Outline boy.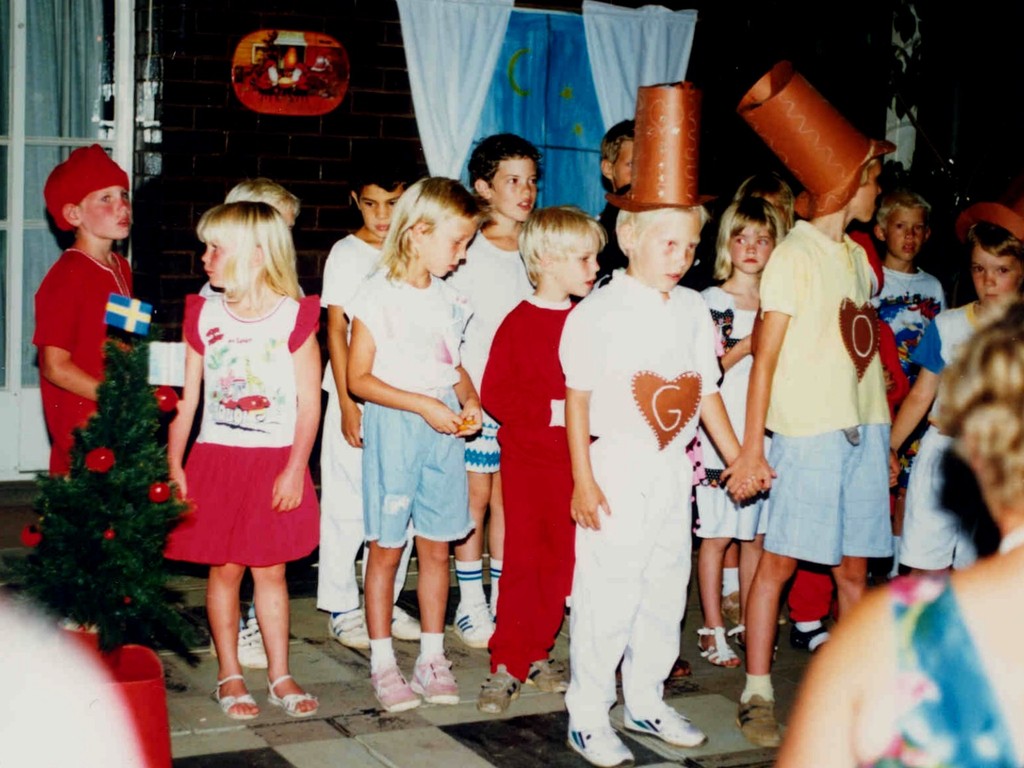
Outline: box=[887, 195, 1023, 569].
